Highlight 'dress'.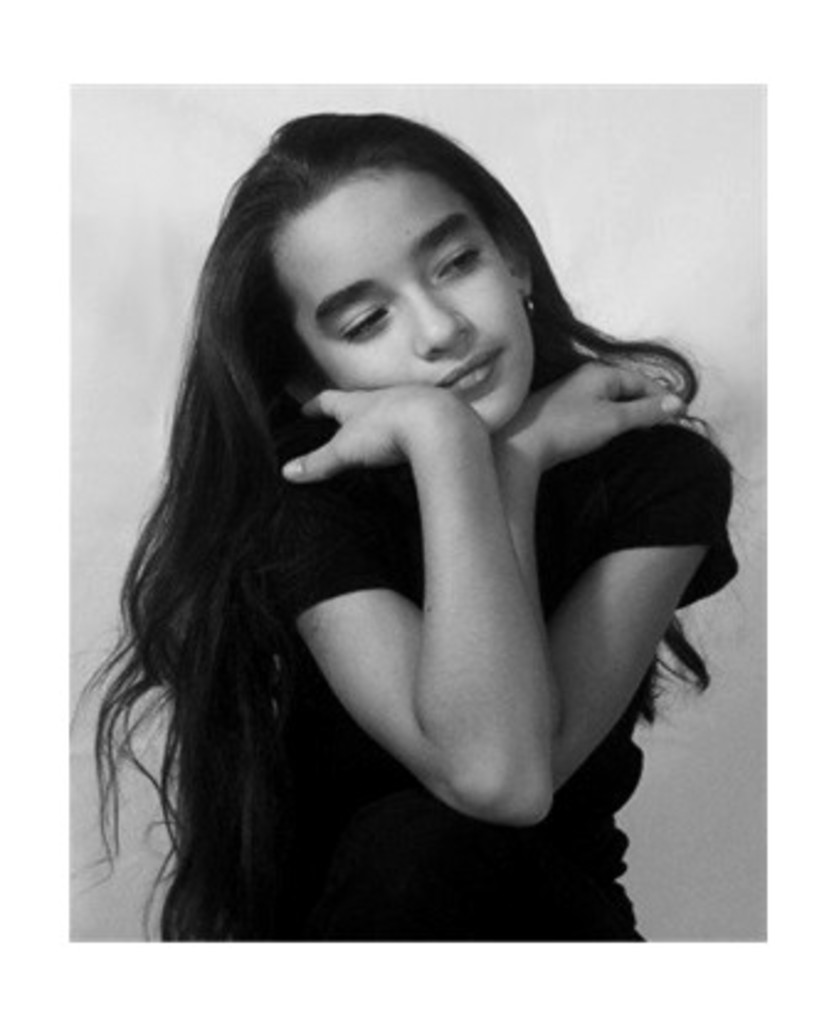
Highlighted region: select_region(168, 419, 743, 945).
